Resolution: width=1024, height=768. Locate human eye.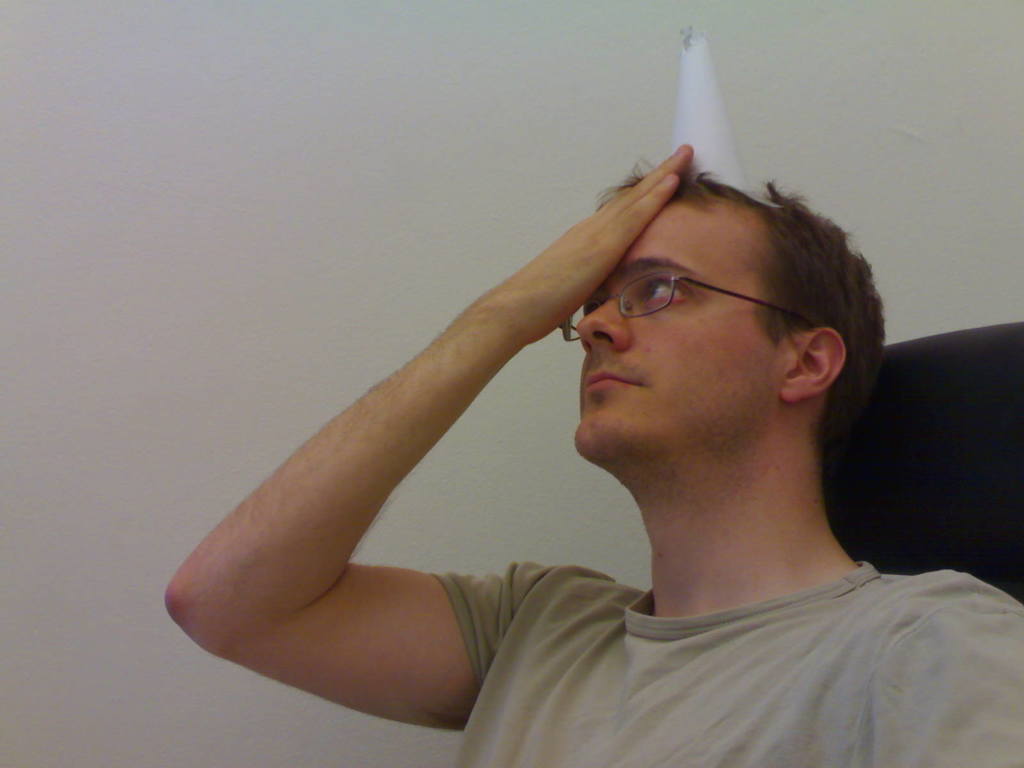
(643,280,688,308).
